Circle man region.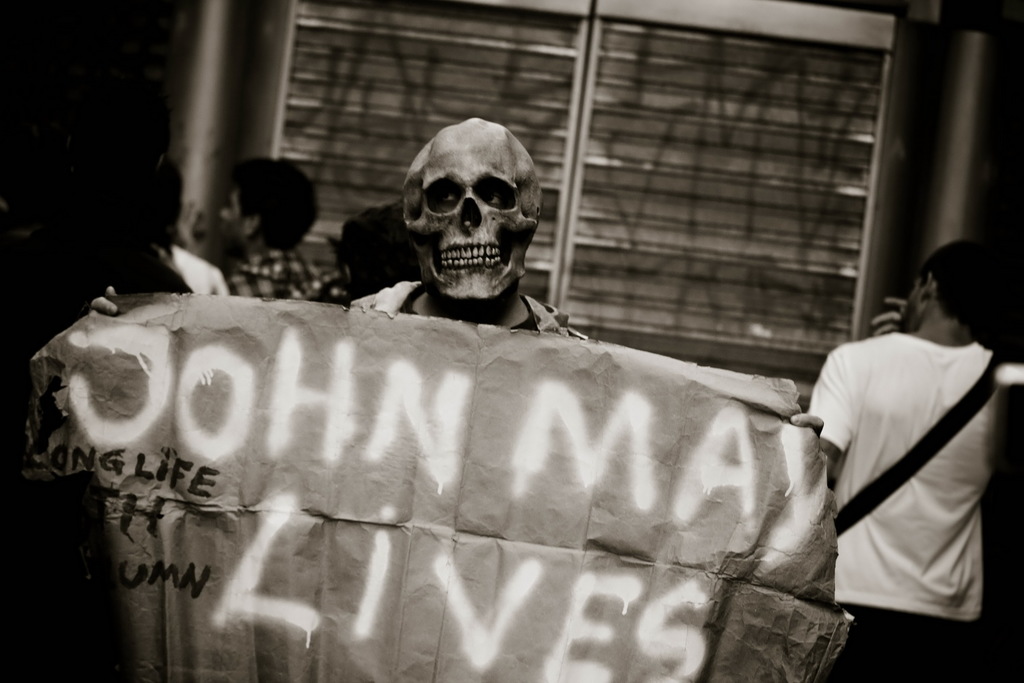
Region: BBox(214, 152, 328, 296).
